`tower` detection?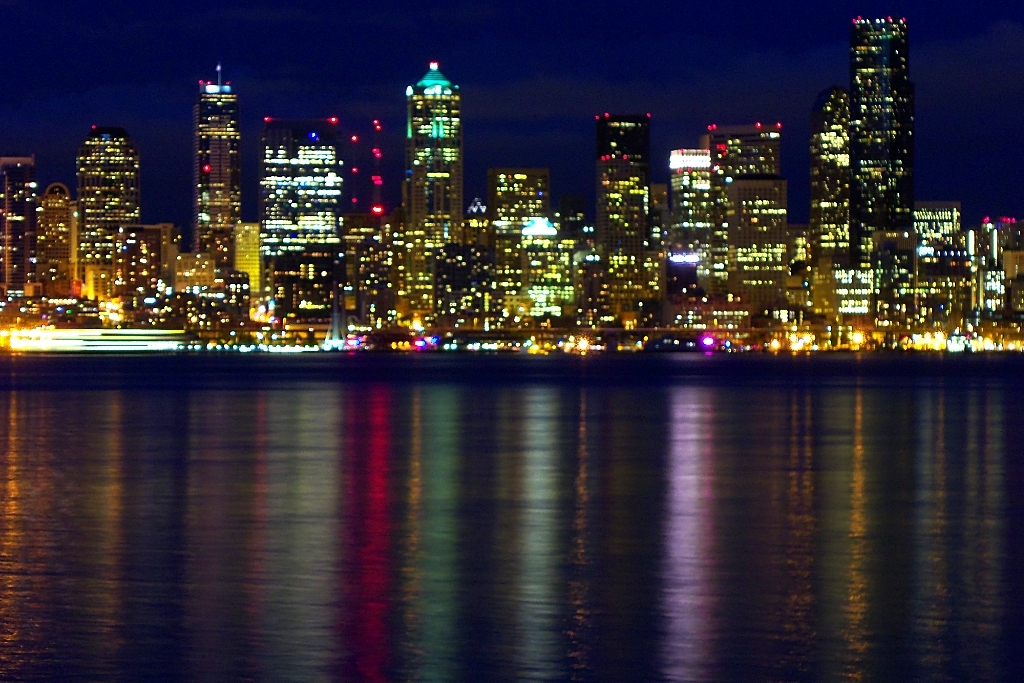
260:115:337:343
